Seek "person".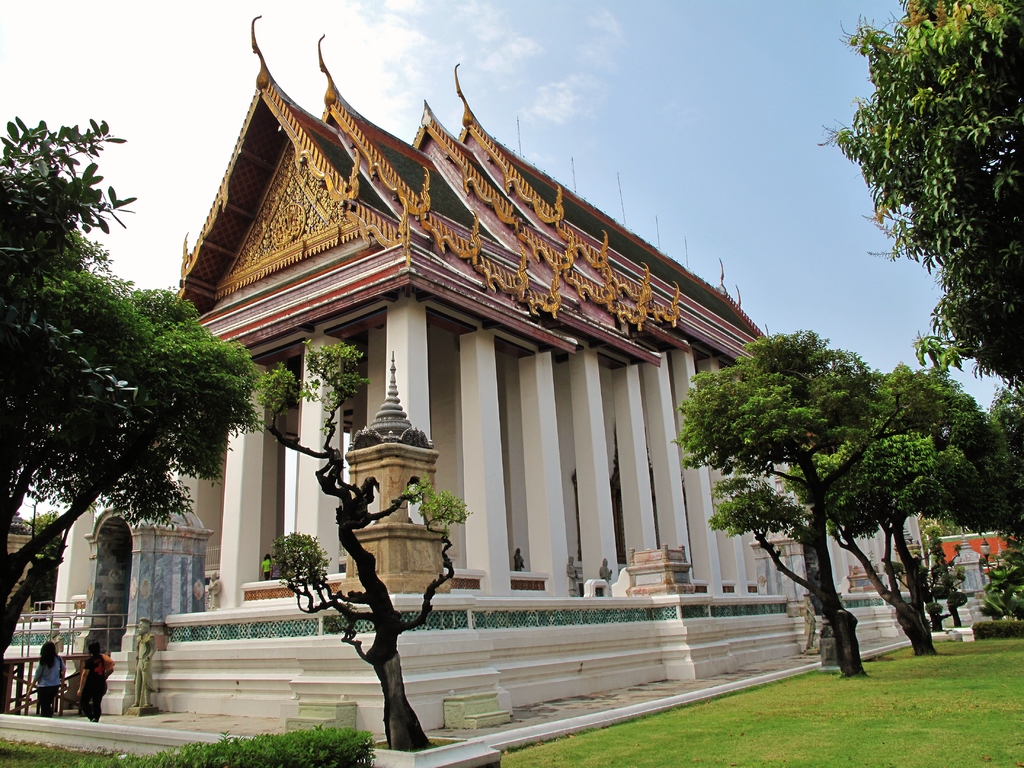
(x1=76, y1=632, x2=118, y2=722).
